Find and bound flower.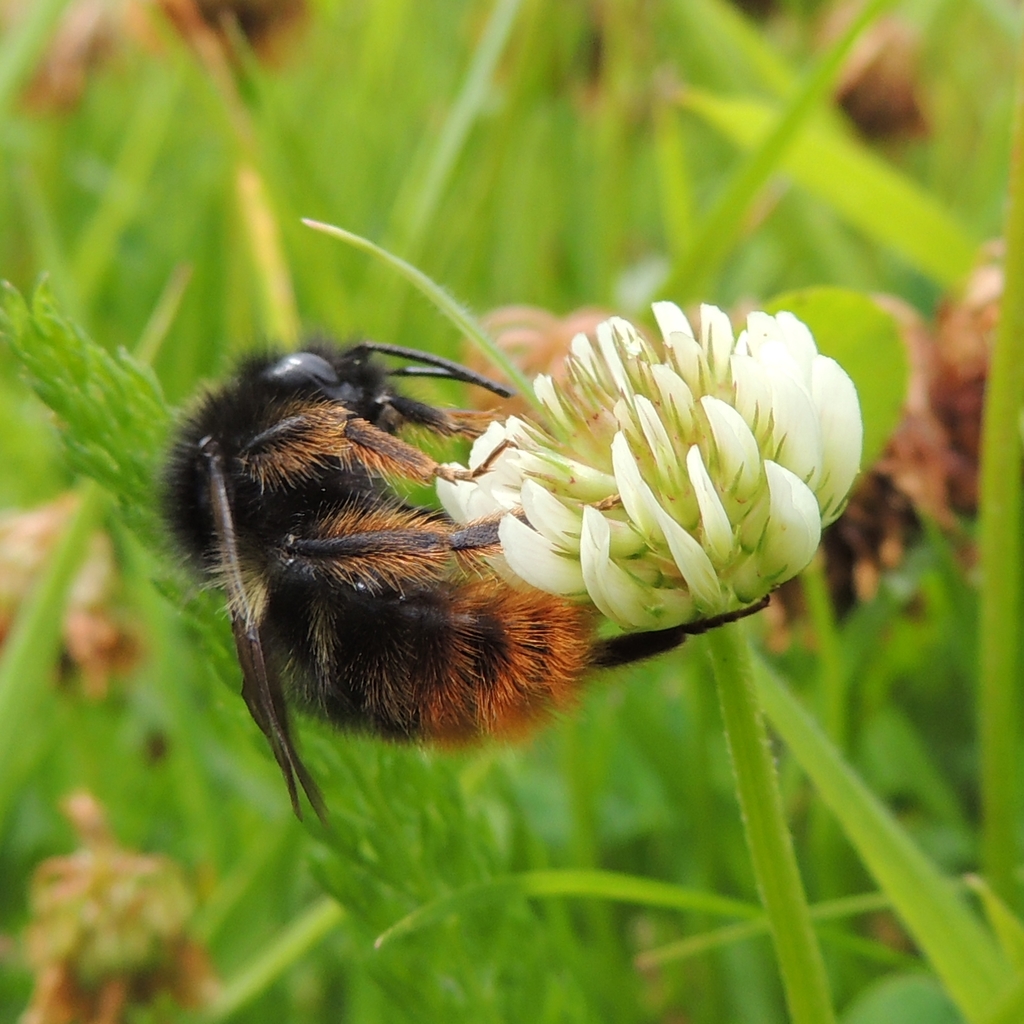
Bound: [428,285,885,684].
